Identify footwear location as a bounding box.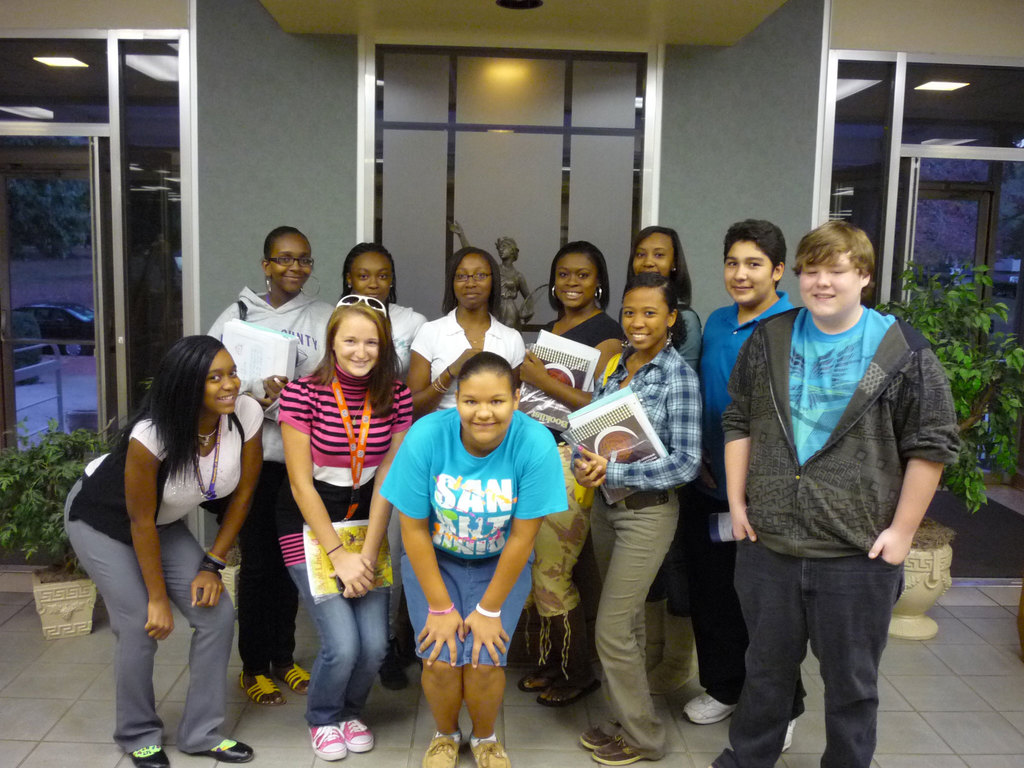
select_region(579, 721, 616, 750).
